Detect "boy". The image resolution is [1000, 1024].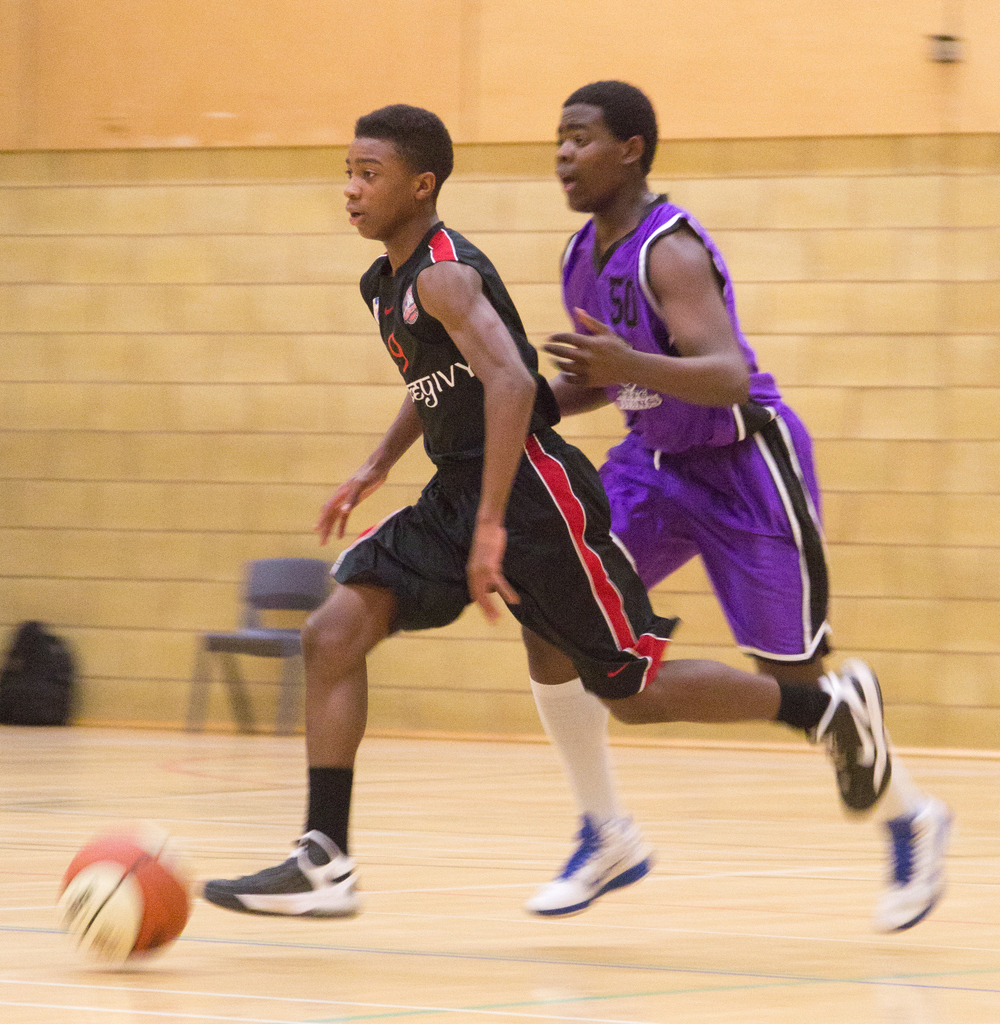
526:78:953:935.
